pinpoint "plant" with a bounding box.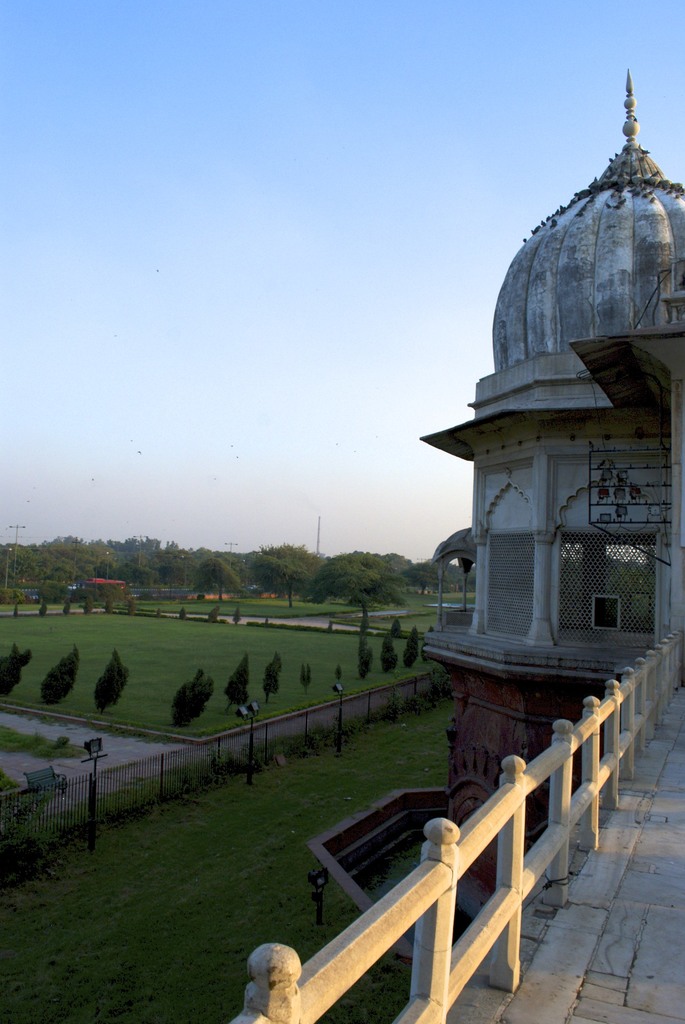
(358,637,375,683).
